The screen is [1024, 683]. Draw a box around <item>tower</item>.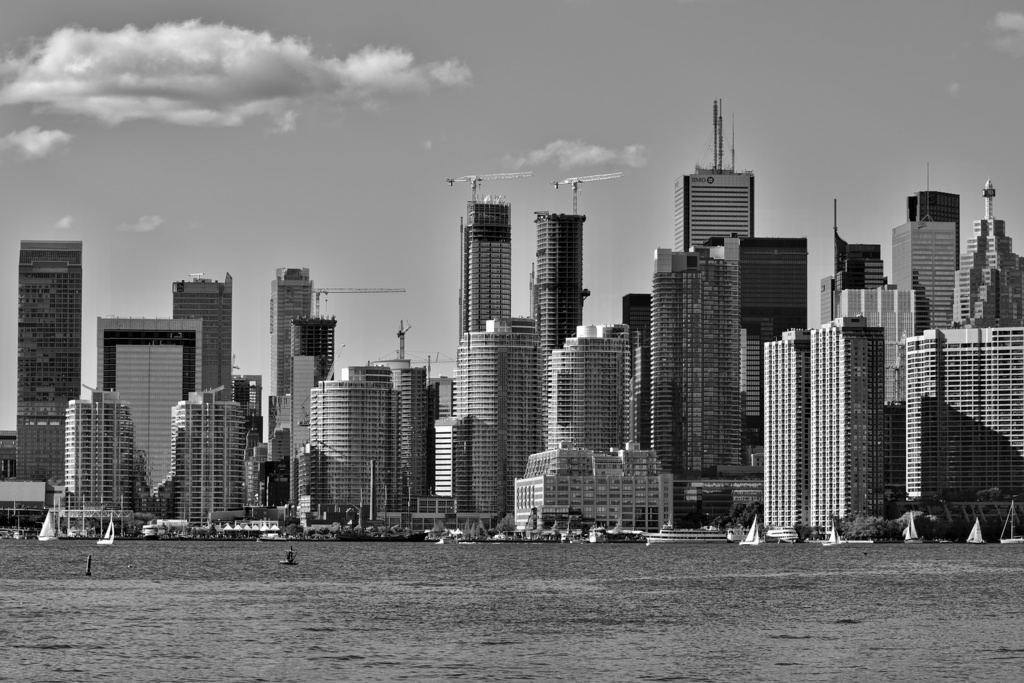
BBox(739, 227, 812, 446).
